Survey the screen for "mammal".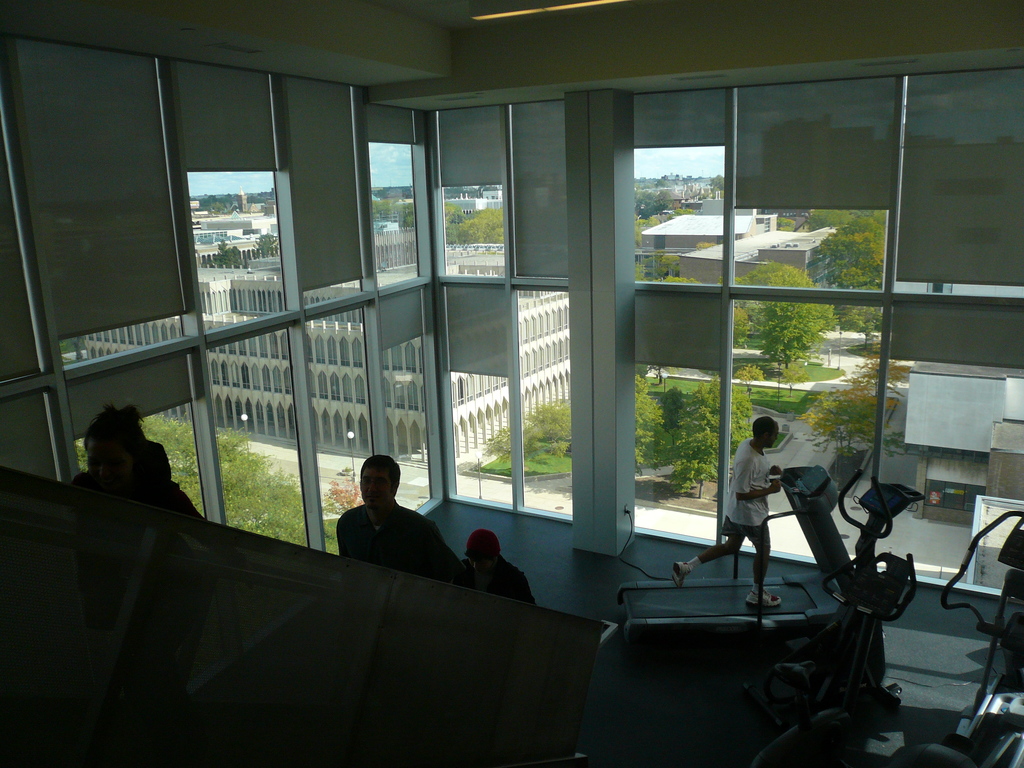
Survey found: (left=666, top=417, right=781, bottom=605).
